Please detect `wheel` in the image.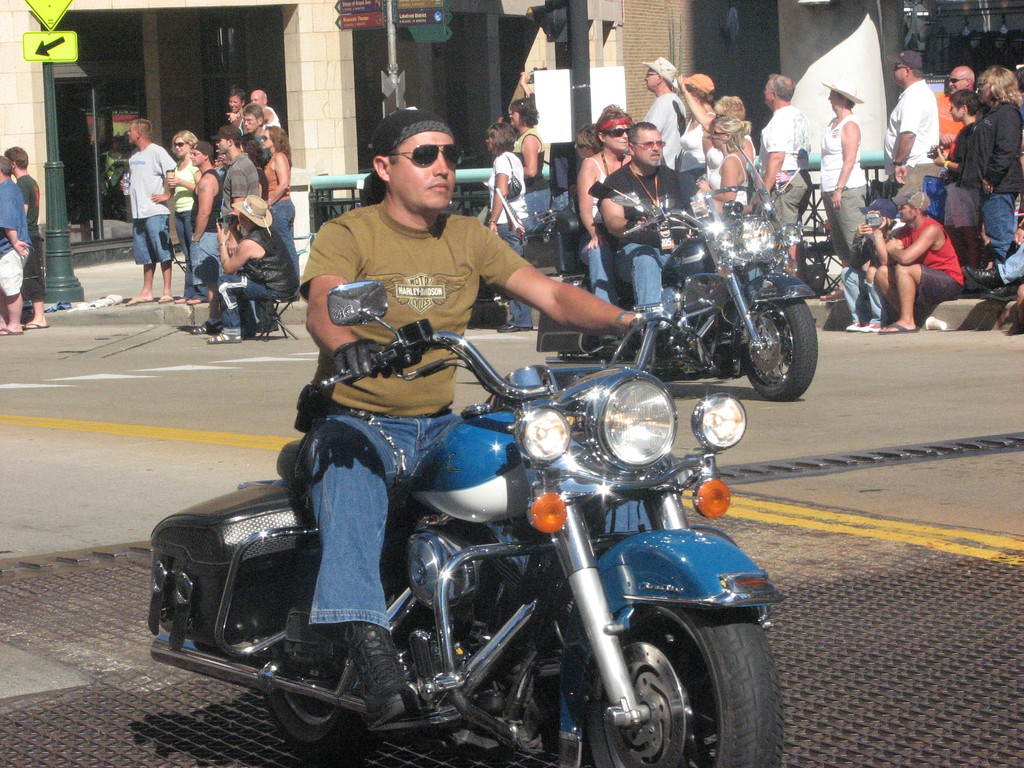
[x1=737, y1=294, x2=816, y2=399].
